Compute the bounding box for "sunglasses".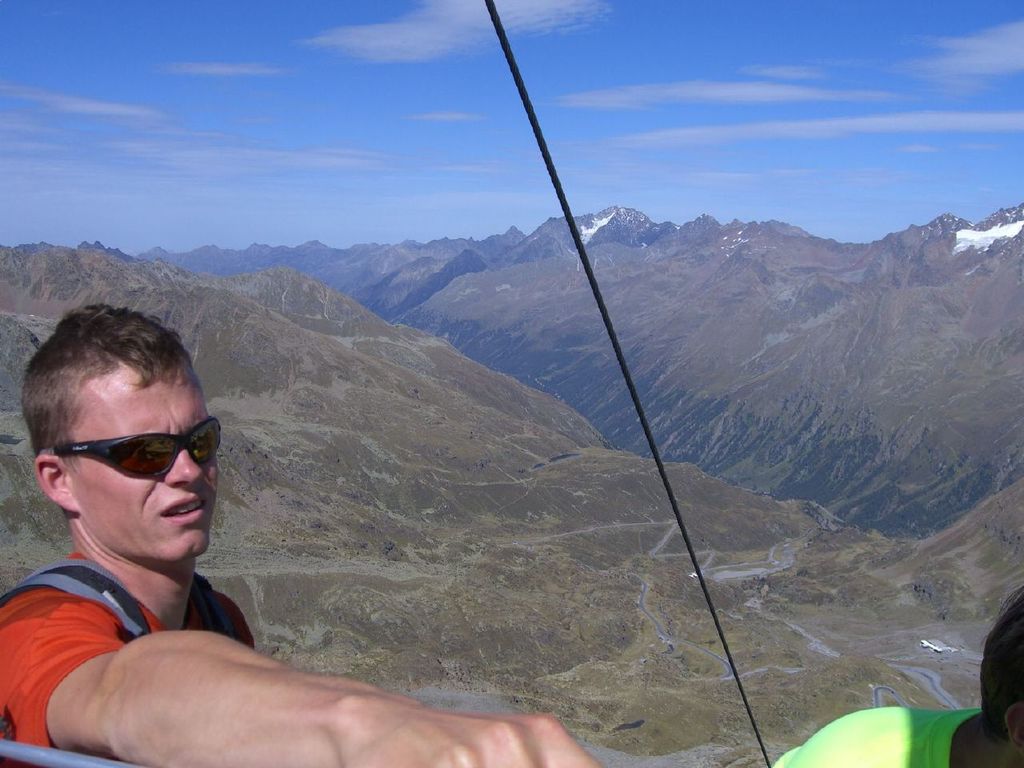
(41,415,223,478).
